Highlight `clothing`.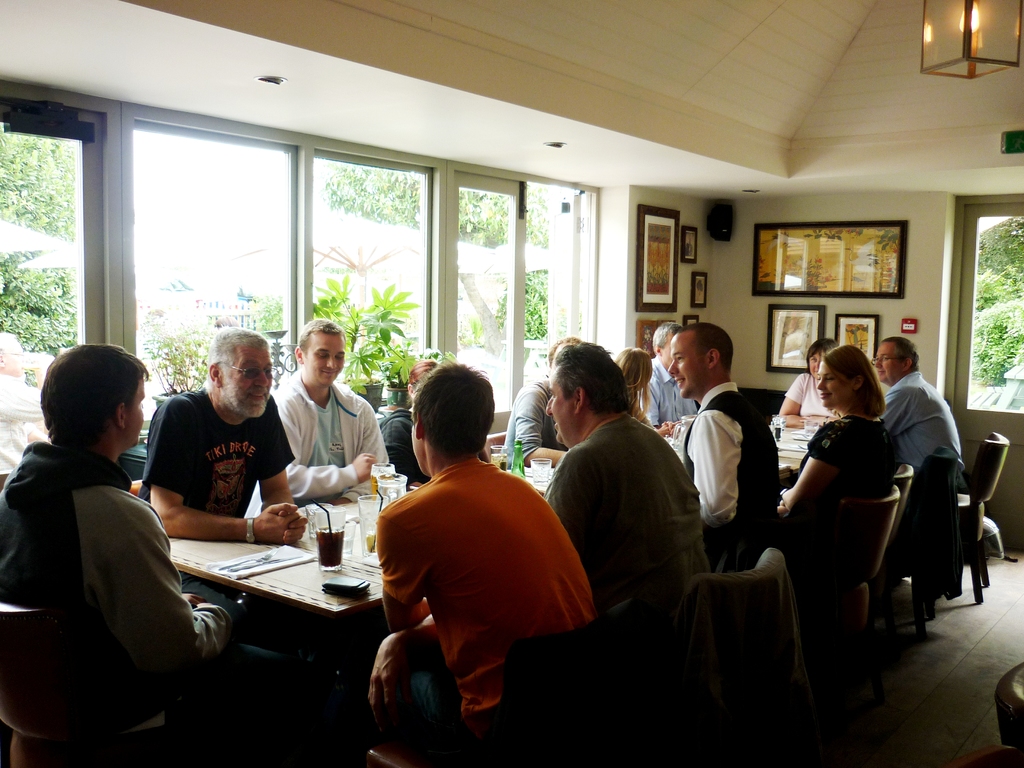
Highlighted region: {"x1": 884, "y1": 384, "x2": 961, "y2": 461}.
